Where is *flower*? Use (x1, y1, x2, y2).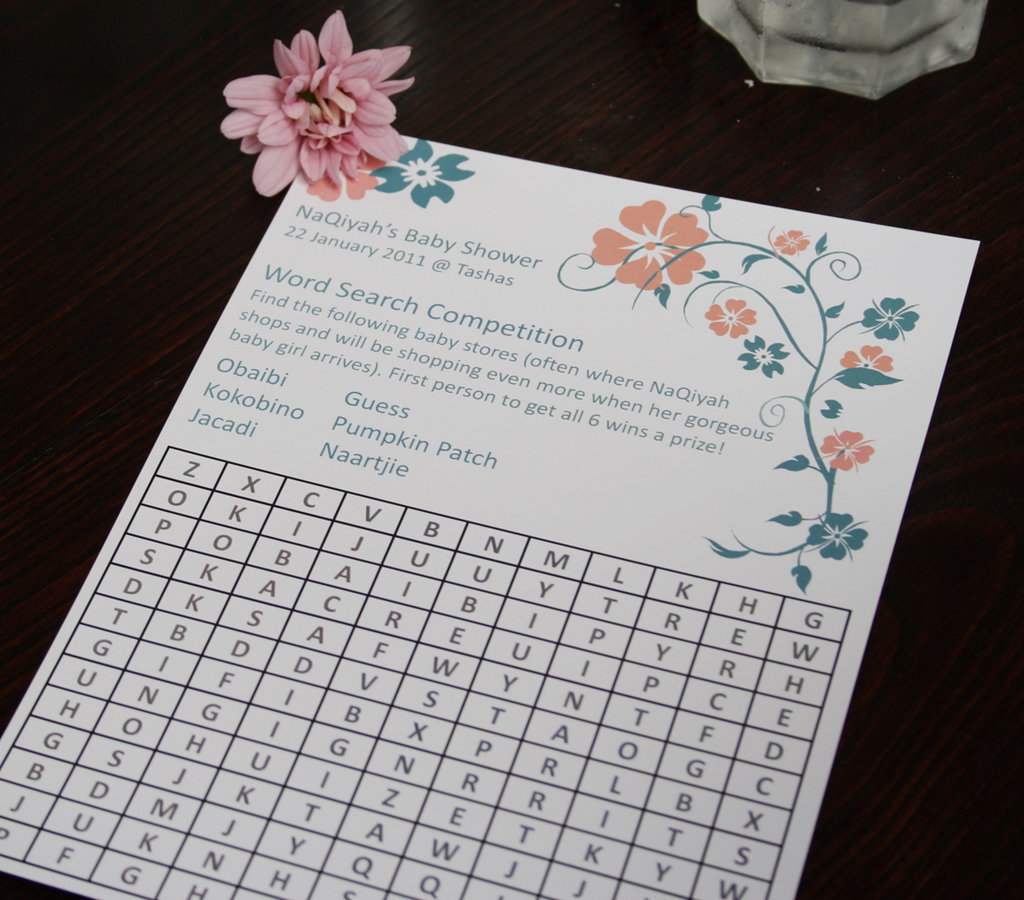
(591, 197, 708, 295).
